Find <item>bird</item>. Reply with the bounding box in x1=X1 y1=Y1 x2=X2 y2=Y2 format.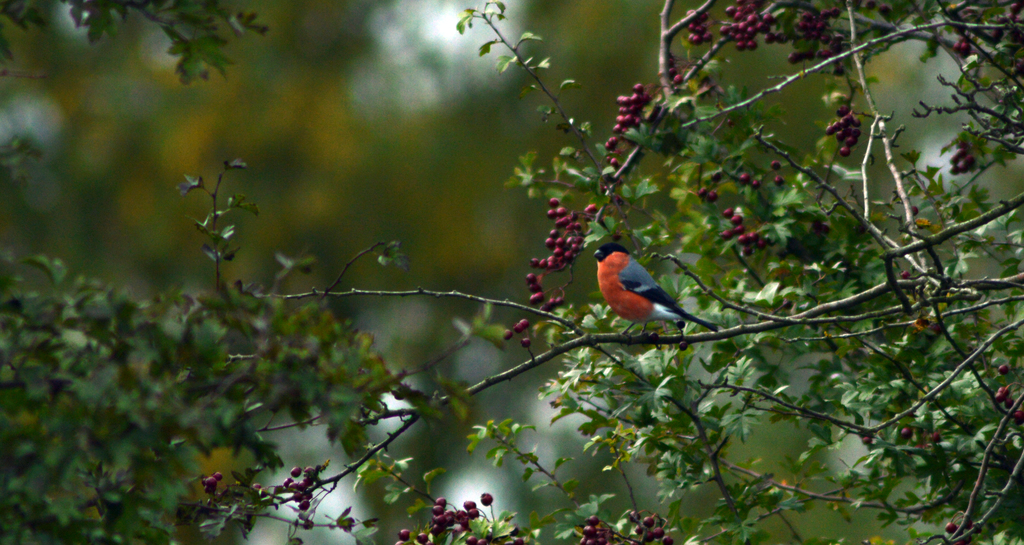
x1=582 y1=246 x2=710 y2=350.
